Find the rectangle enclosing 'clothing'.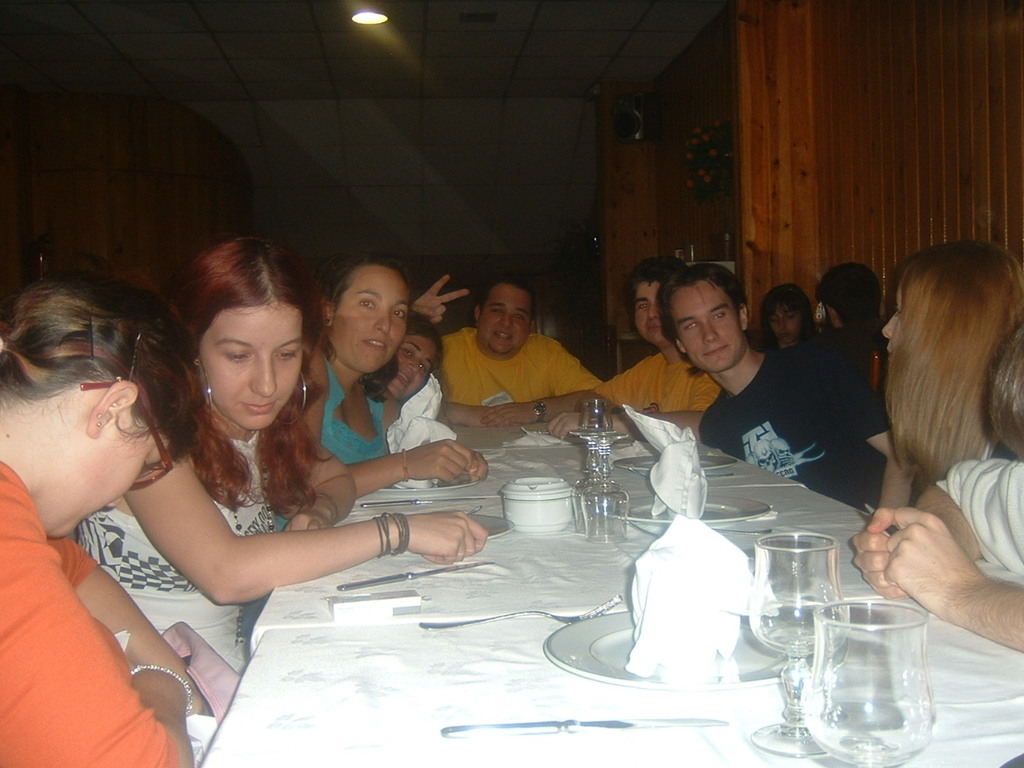
rect(596, 354, 720, 410).
